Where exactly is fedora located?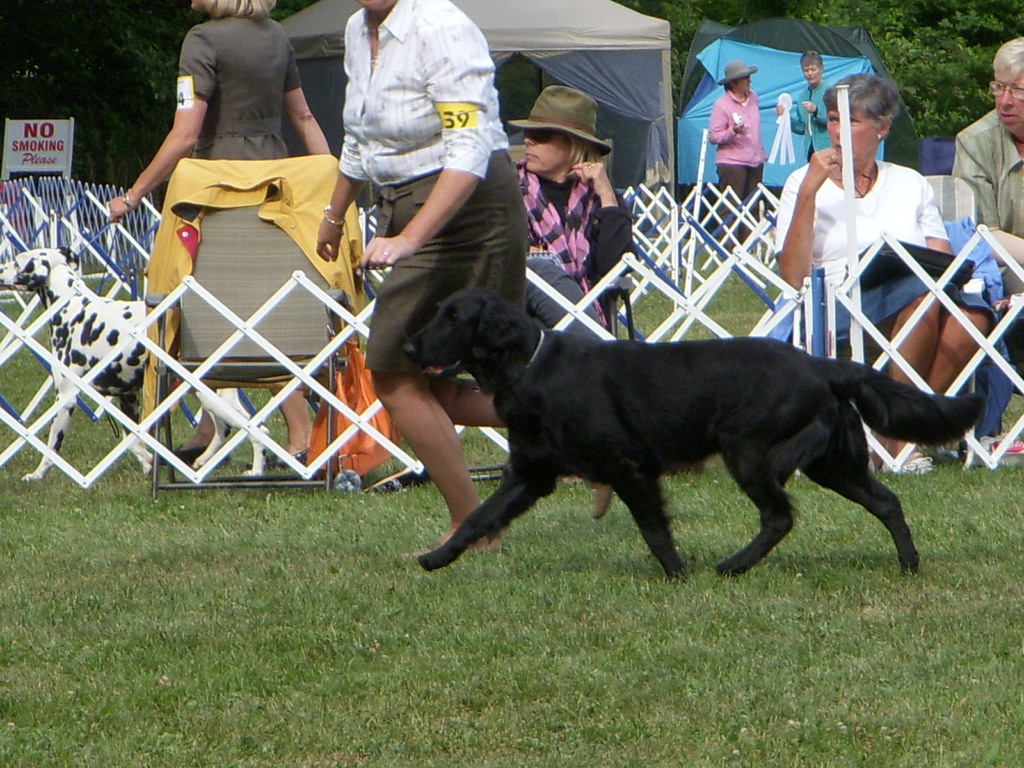
Its bounding box is Rect(718, 65, 756, 85).
